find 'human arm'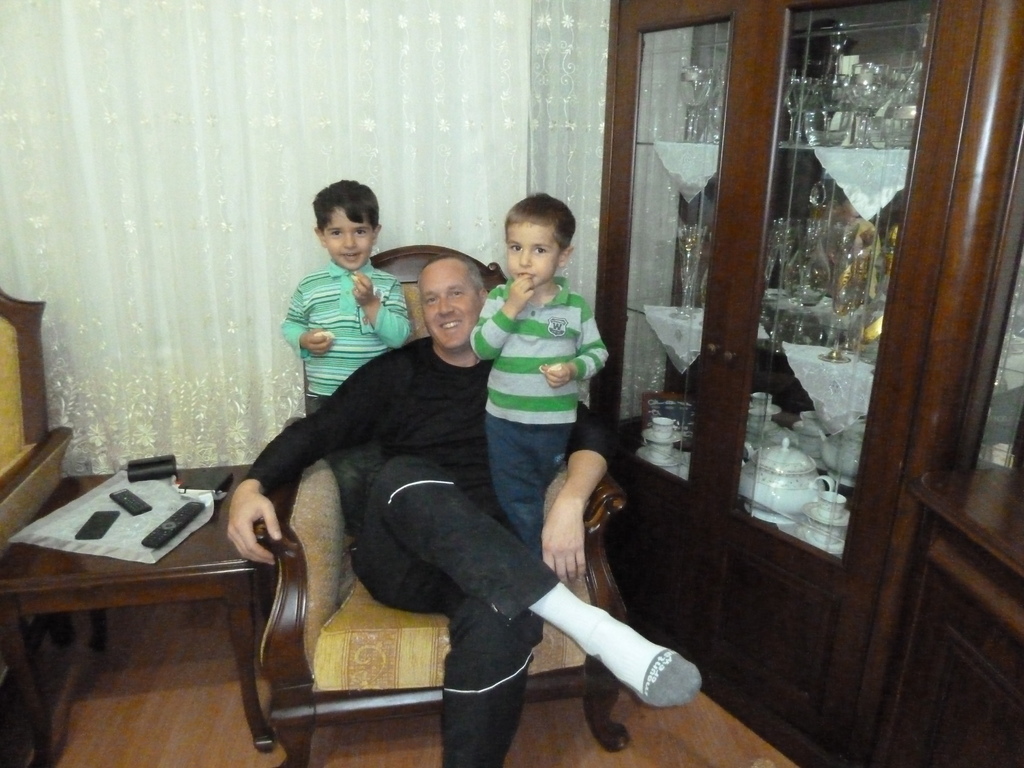
<bbox>276, 278, 340, 356</bbox>
